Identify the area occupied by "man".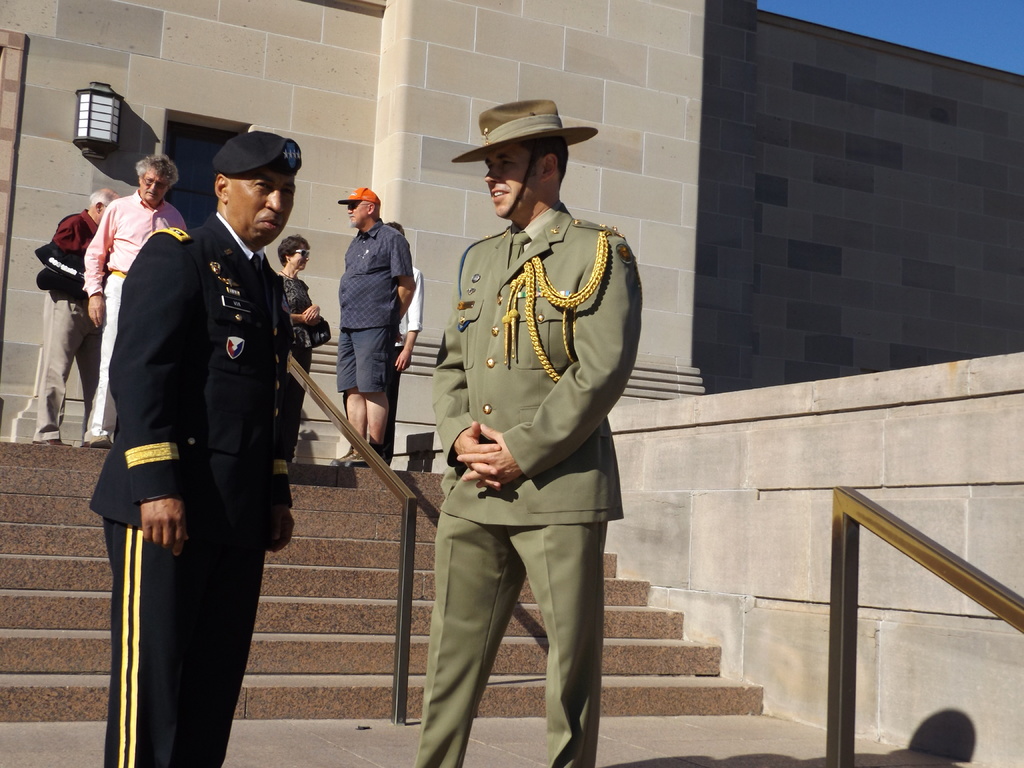
Area: 388 121 650 767.
